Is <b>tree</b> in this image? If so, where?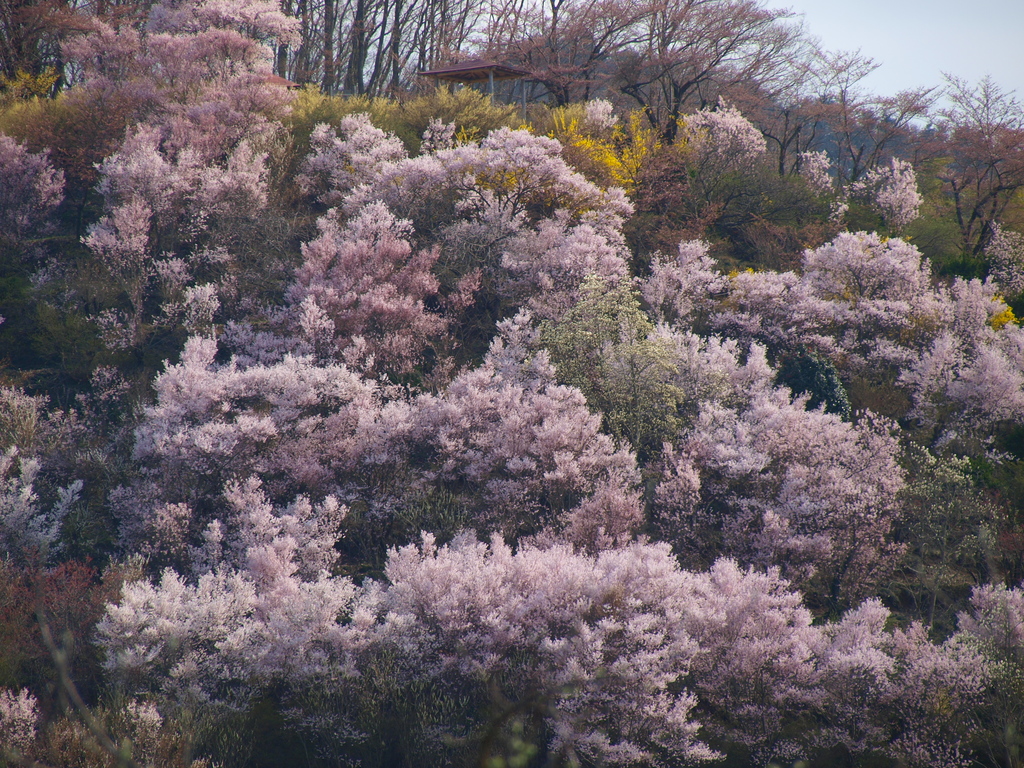
Yes, at BBox(789, 150, 856, 237).
